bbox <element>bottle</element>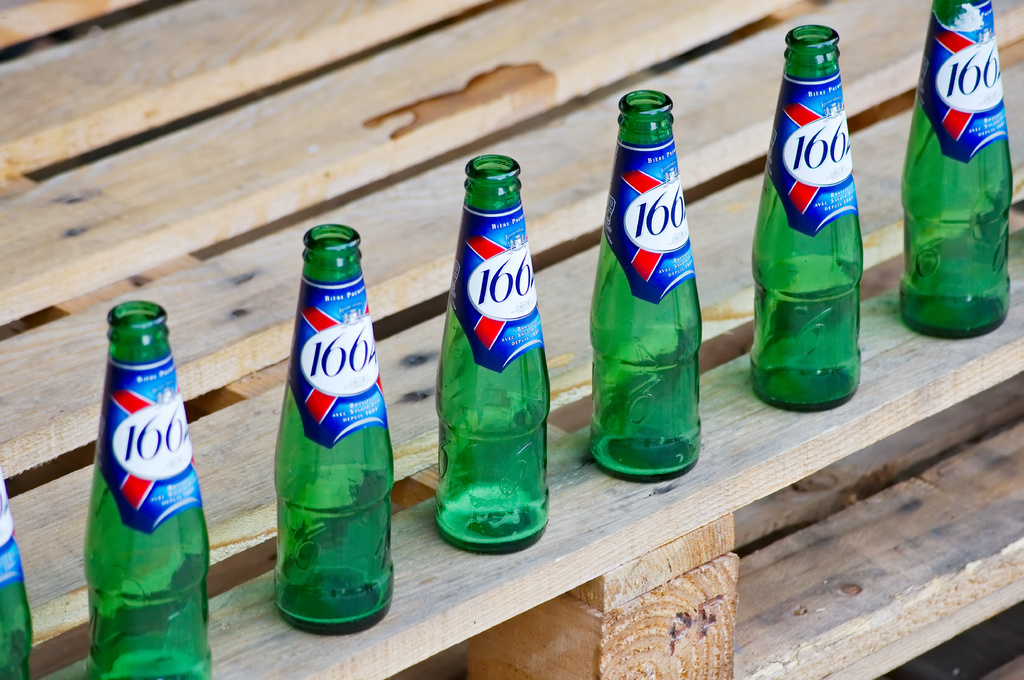
<region>588, 86, 704, 483</region>
